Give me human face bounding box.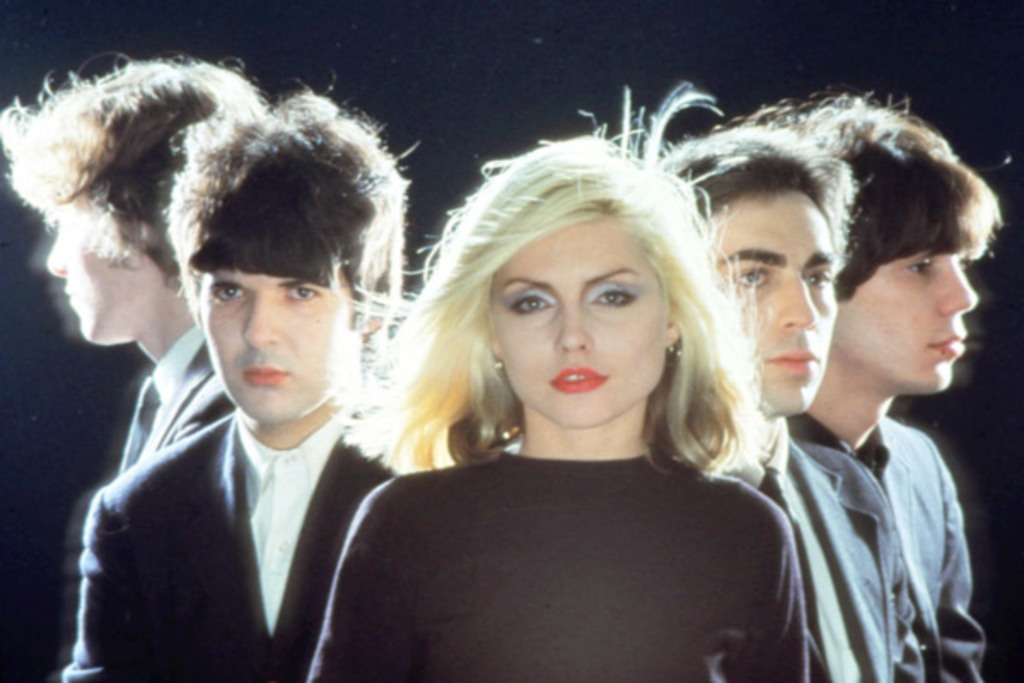
Rect(713, 183, 836, 413).
